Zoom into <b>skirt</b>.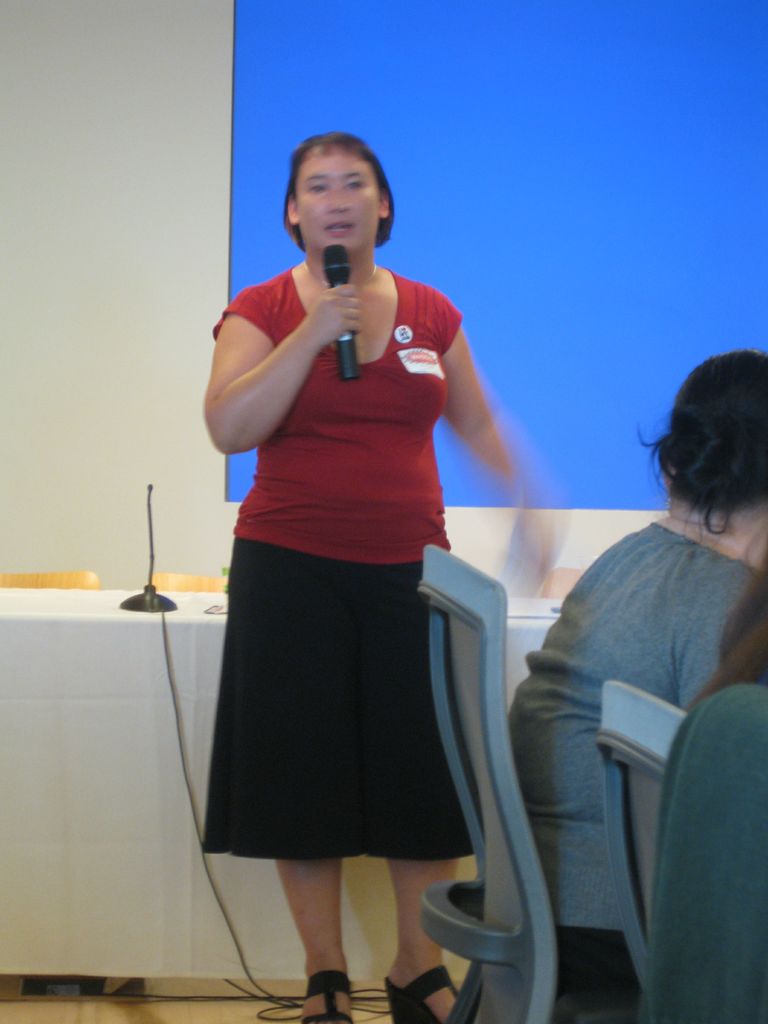
Zoom target: detection(195, 520, 484, 860).
